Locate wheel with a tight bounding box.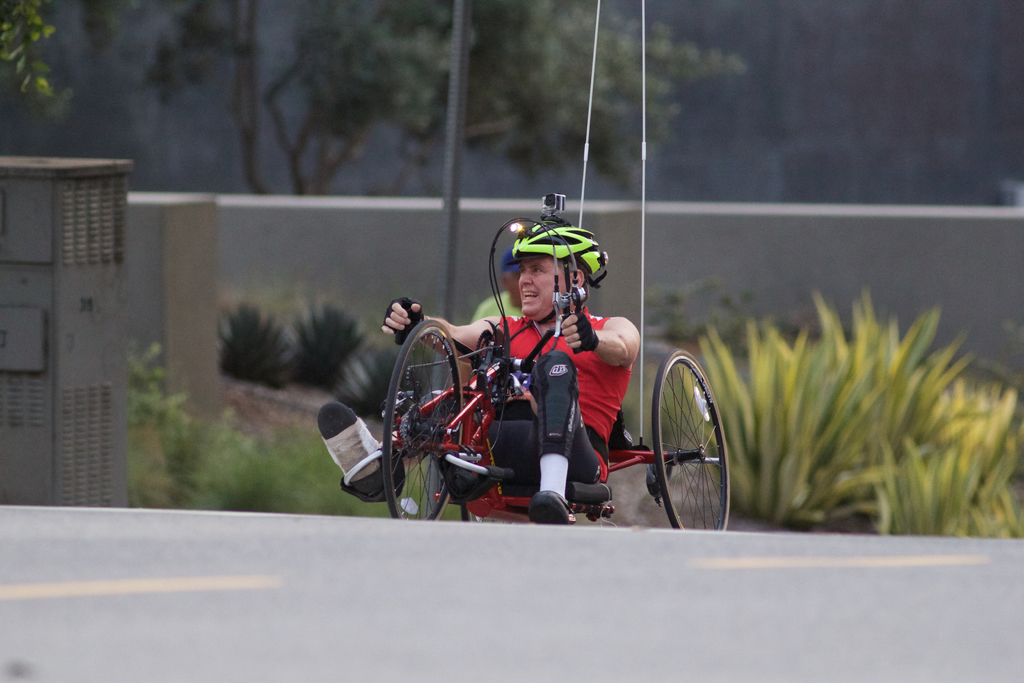
select_region(381, 320, 465, 523).
